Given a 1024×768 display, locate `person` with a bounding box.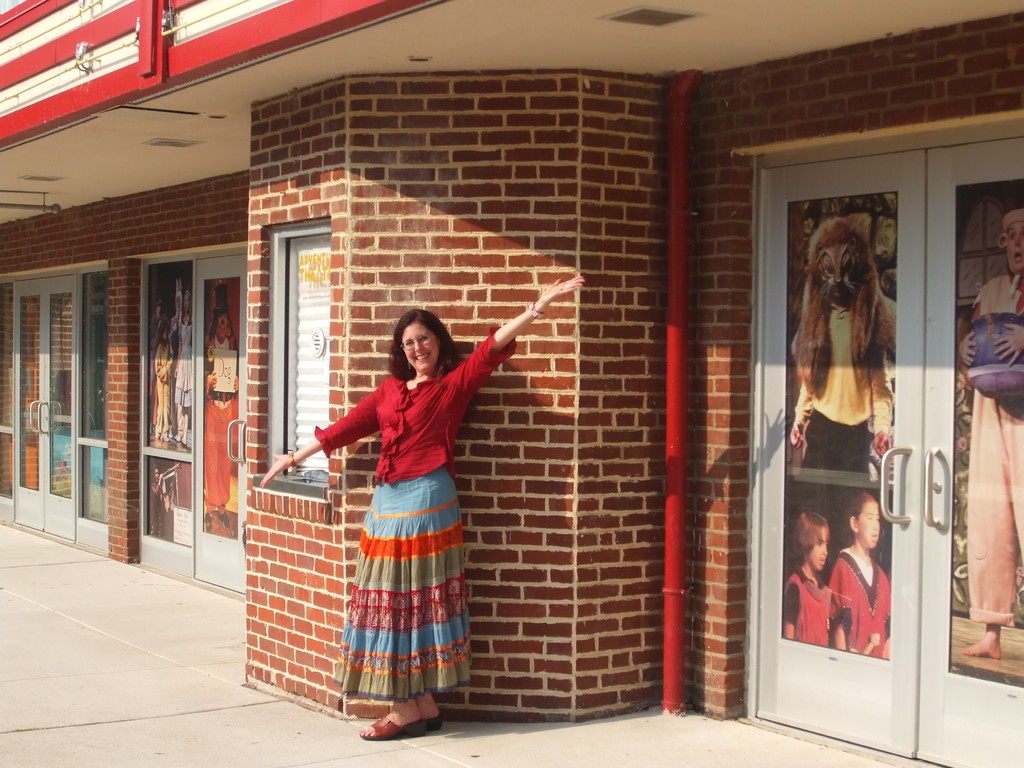
Located: box(151, 468, 166, 536).
